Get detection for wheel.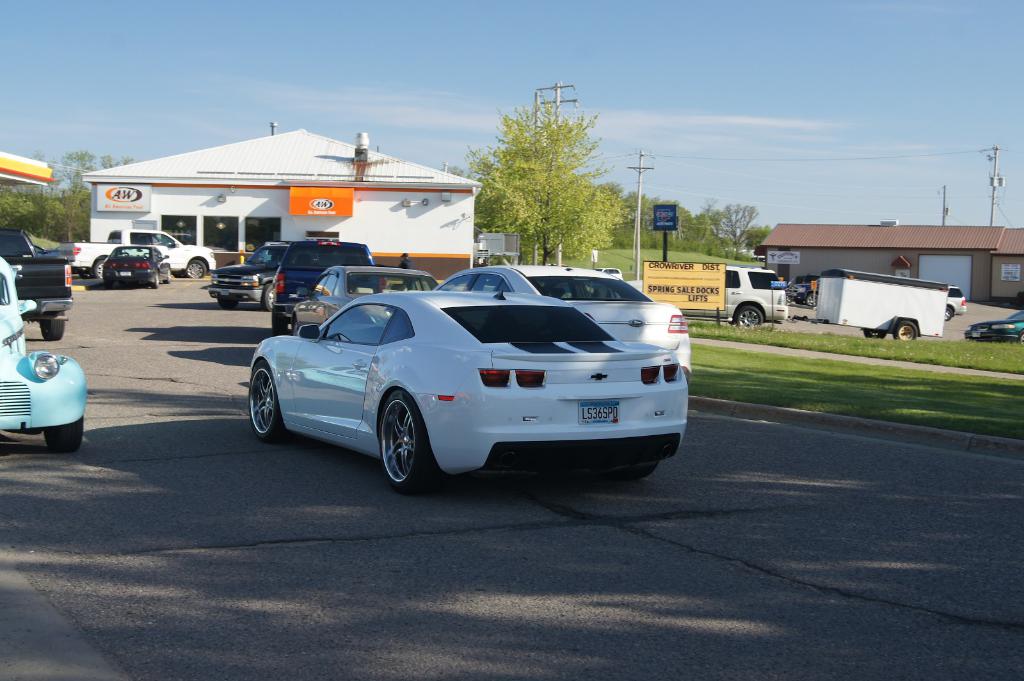
Detection: [x1=261, y1=280, x2=272, y2=310].
